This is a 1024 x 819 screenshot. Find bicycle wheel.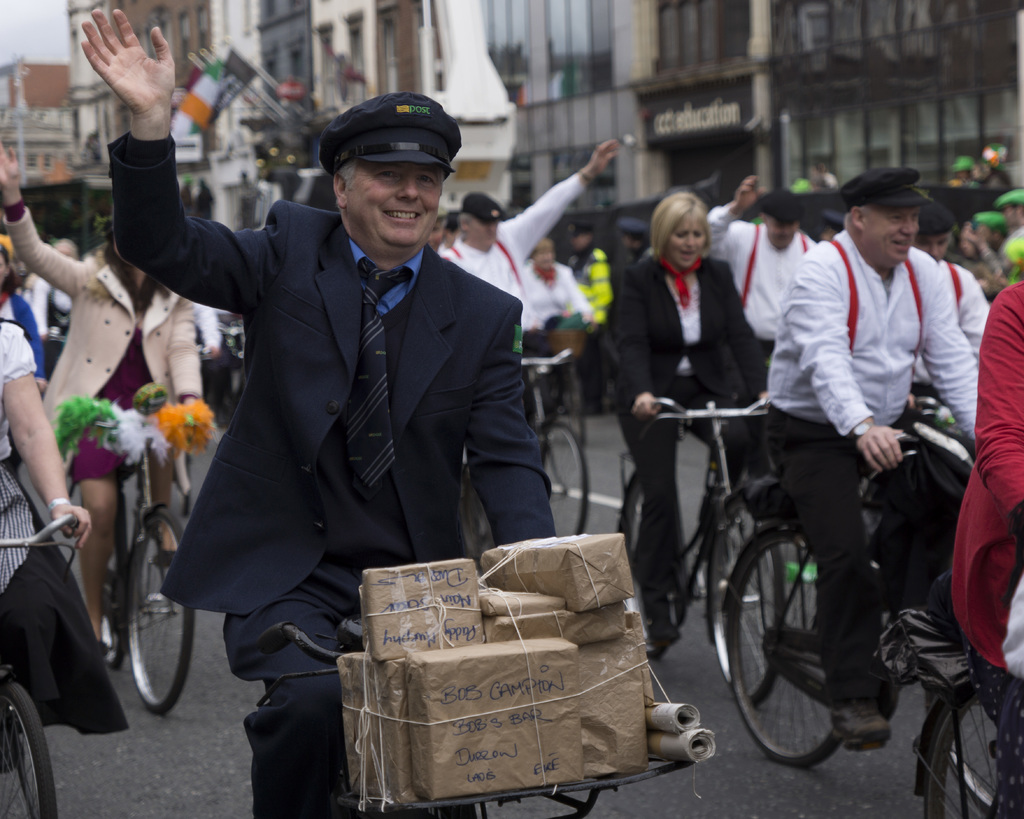
Bounding box: l=87, t=504, r=136, b=672.
